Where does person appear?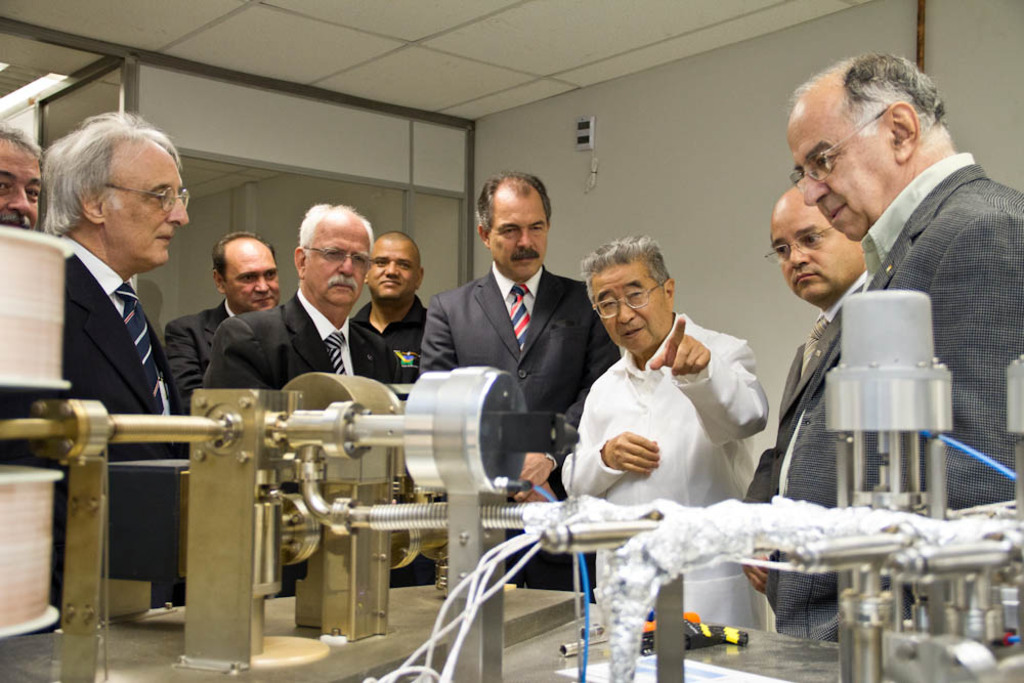
Appears at box=[352, 231, 428, 401].
